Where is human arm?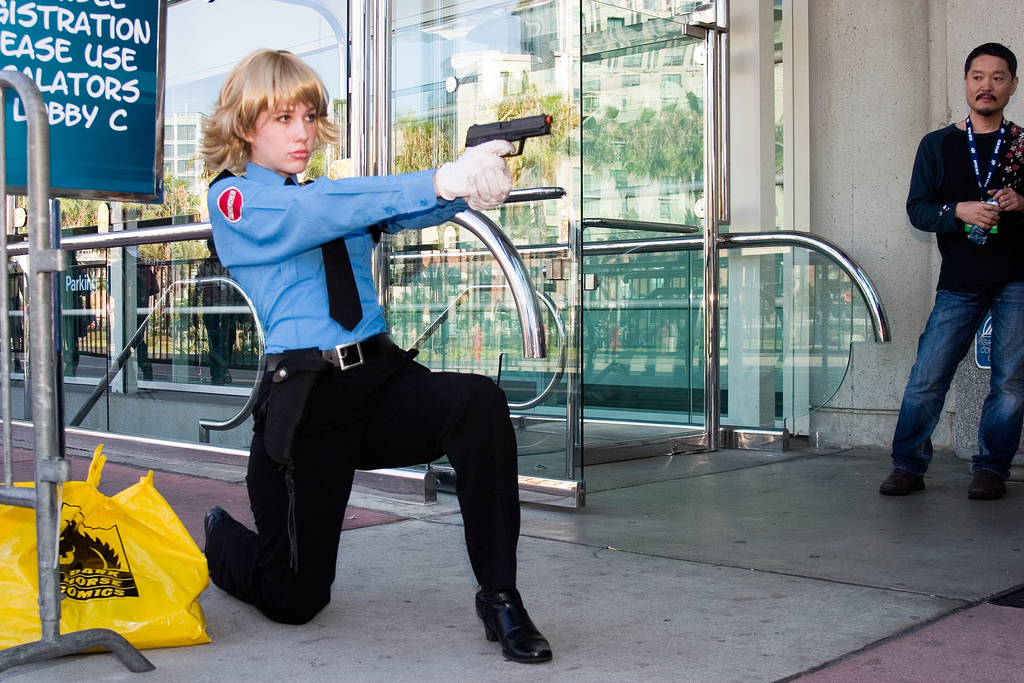
select_region(380, 194, 504, 236).
